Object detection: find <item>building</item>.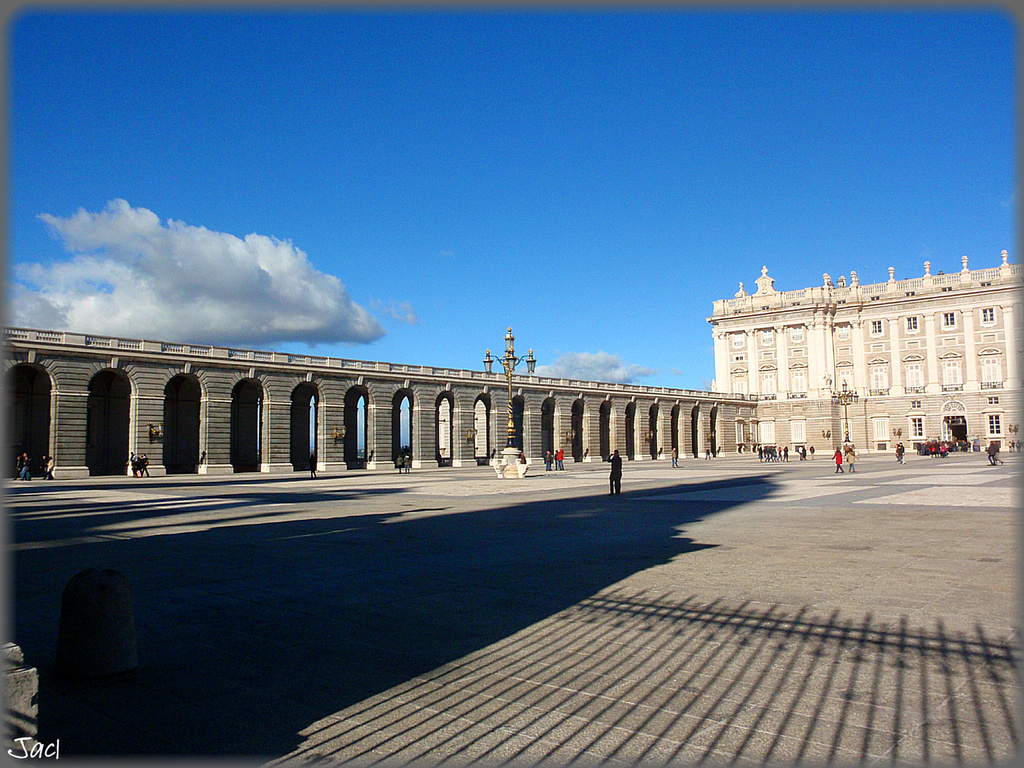
pyautogui.locateOnScreen(706, 249, 1023, 453).
